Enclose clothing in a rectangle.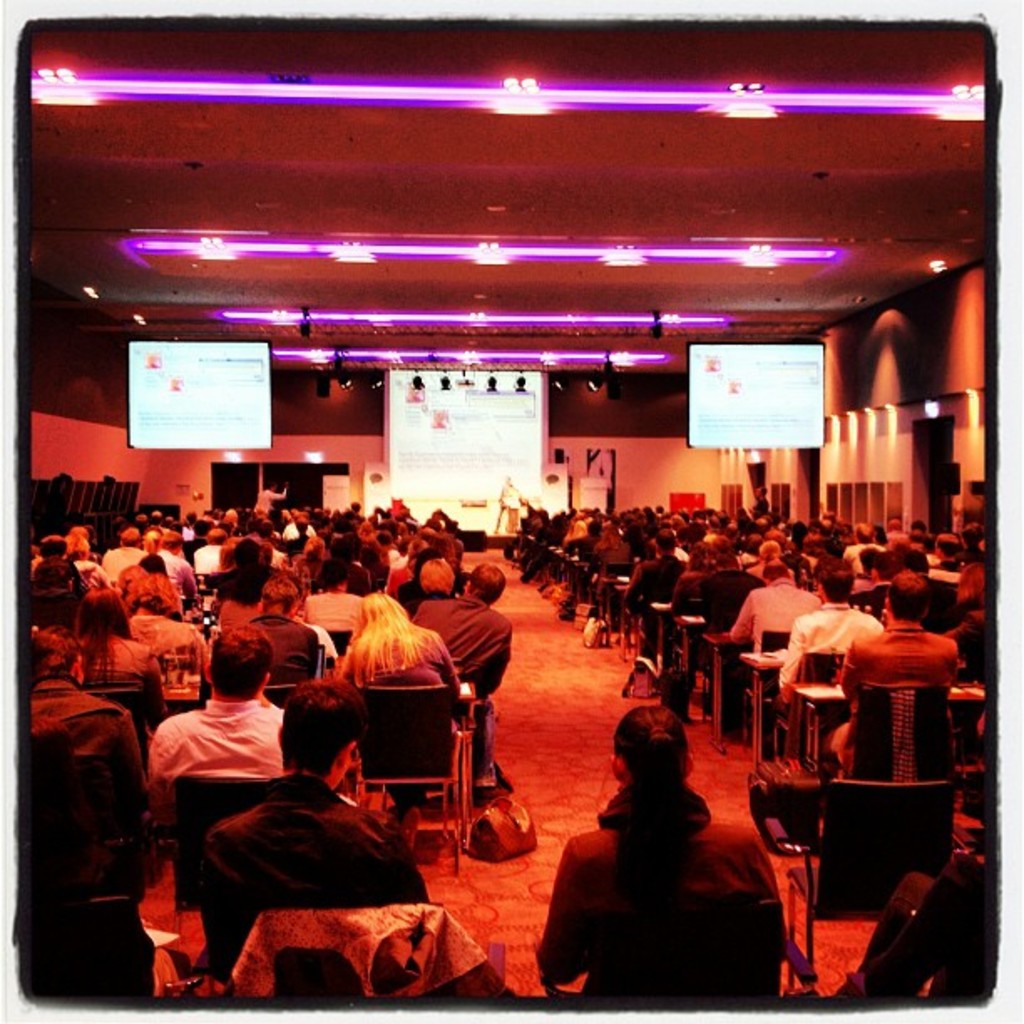
left=321, top=632, right=453, bottom=688.
